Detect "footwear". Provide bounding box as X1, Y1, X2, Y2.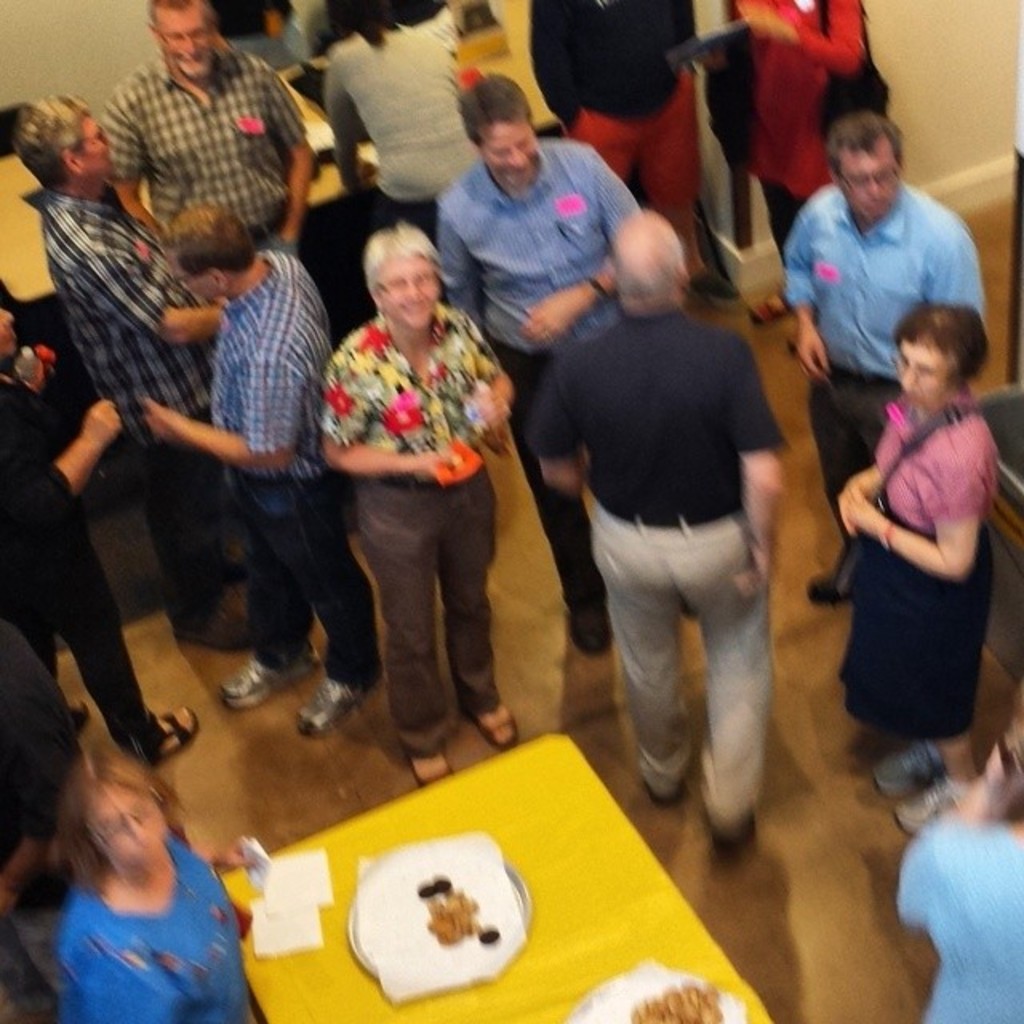
893, 773, 965, 838.
